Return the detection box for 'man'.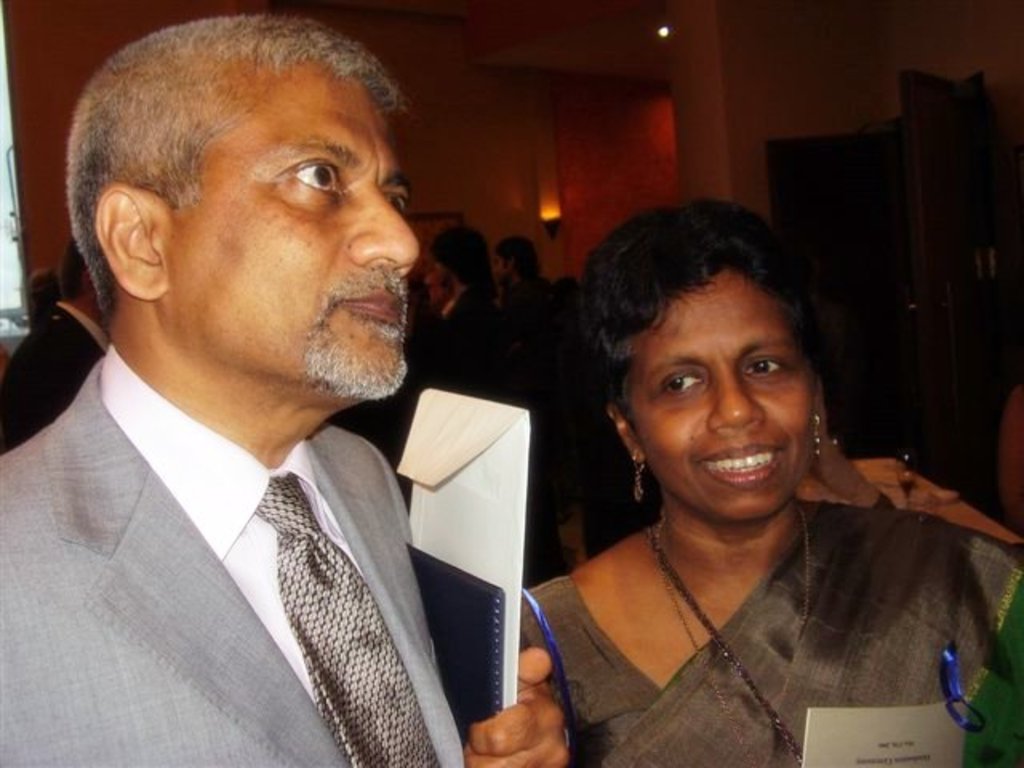
select_region(499, 234, 558, 568).
